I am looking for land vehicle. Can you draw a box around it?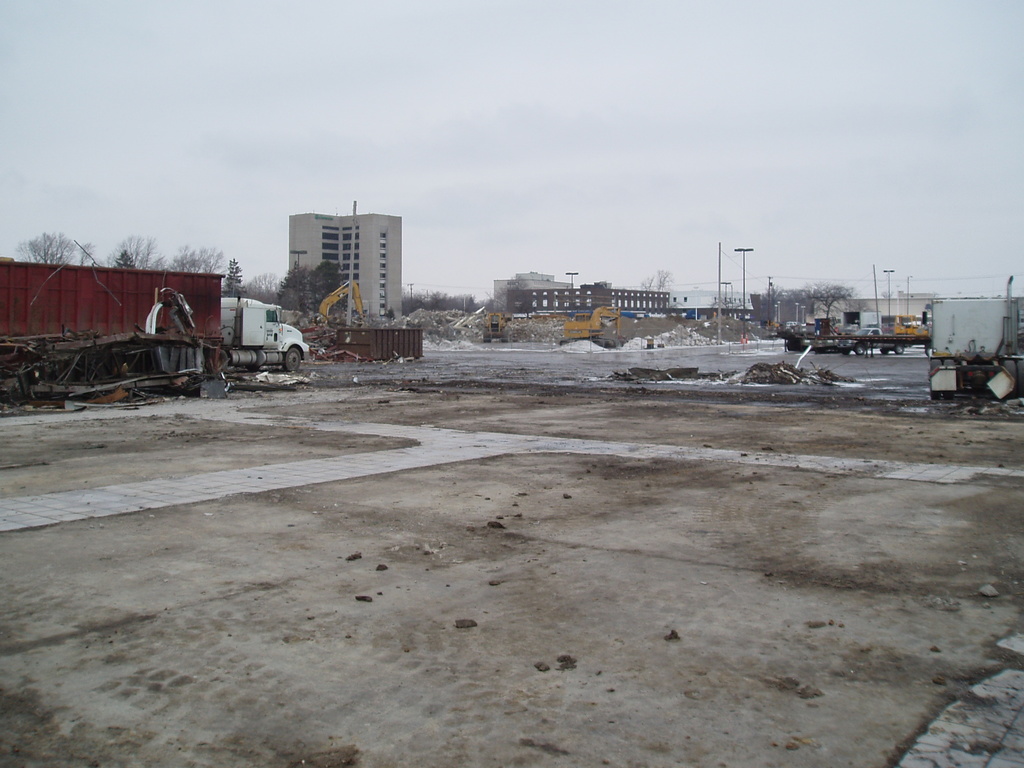
Sure, the bounding box is box(780, 314, 907, 351).
